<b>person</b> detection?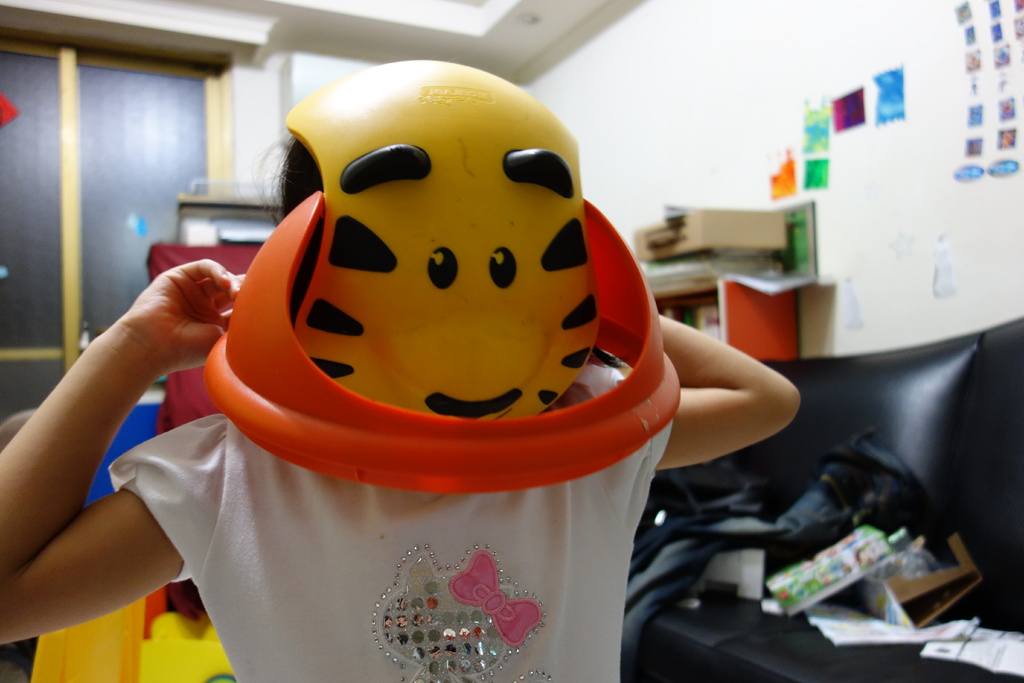
locate(2, 54, 804, 682)
